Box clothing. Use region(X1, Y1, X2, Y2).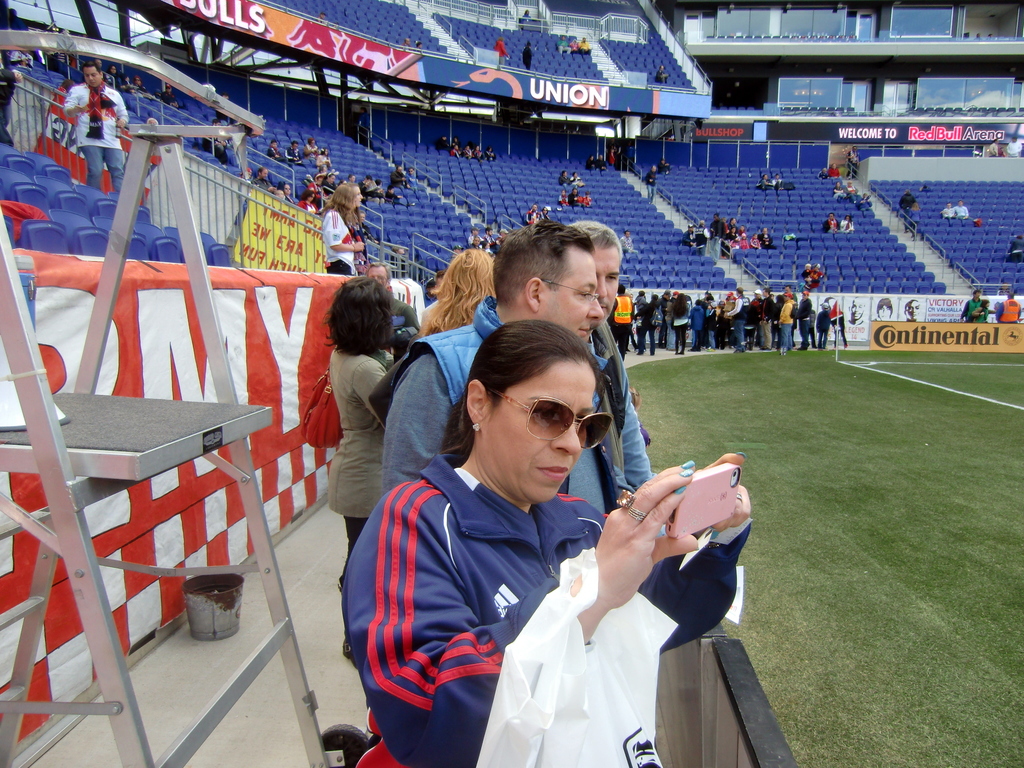
region(831, 181, 842, 204).
